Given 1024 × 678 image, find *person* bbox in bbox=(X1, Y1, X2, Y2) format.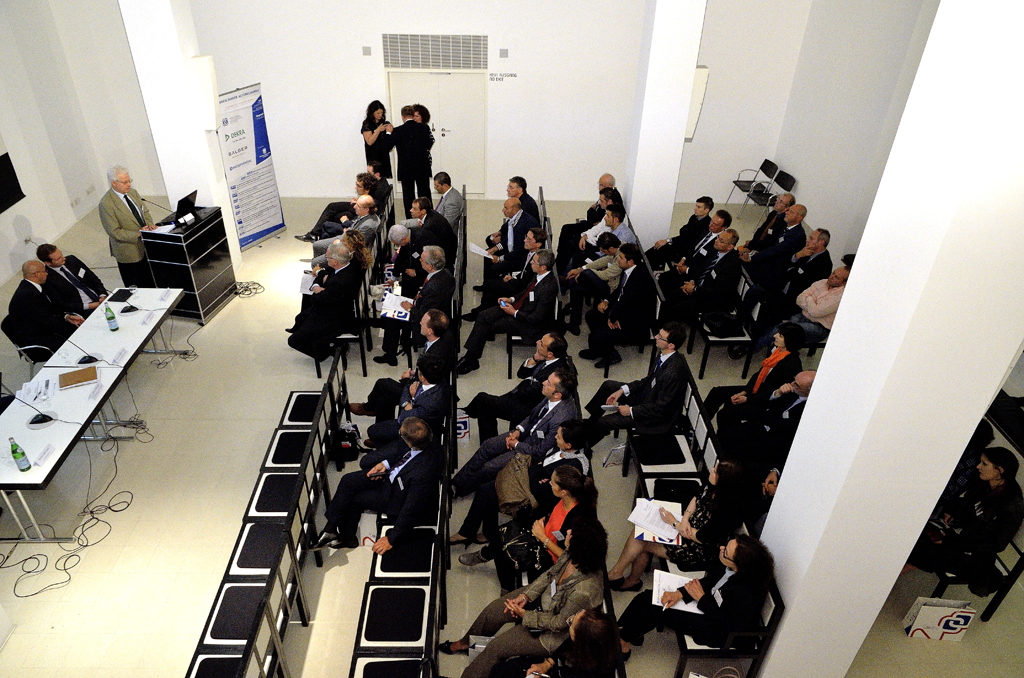
bbox=(303, 413, 437, 553).
